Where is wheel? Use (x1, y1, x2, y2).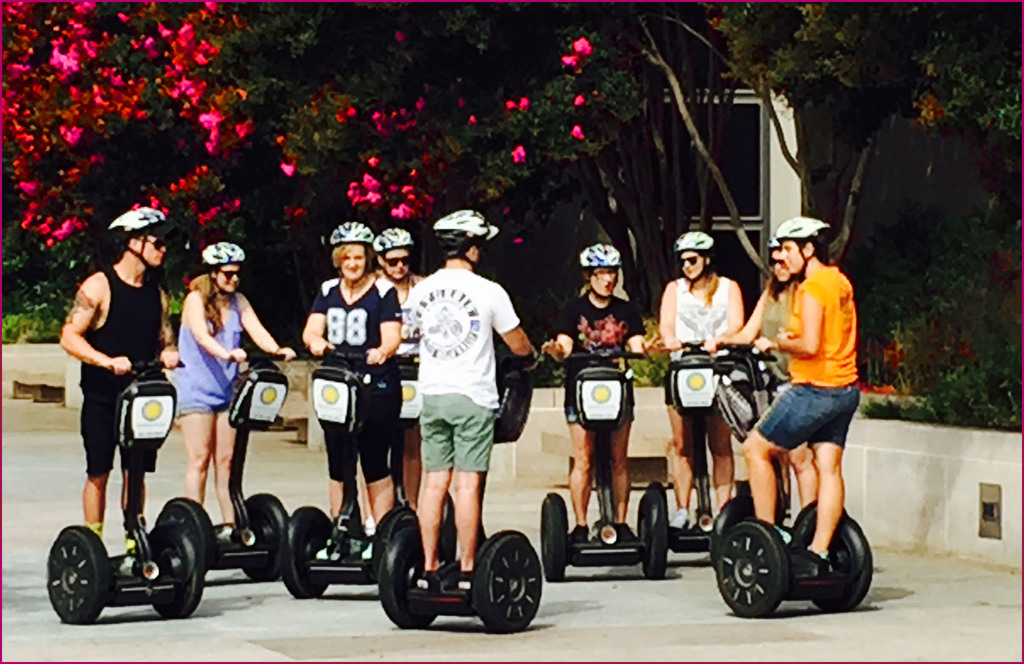
(633, 480, 668, 576).
